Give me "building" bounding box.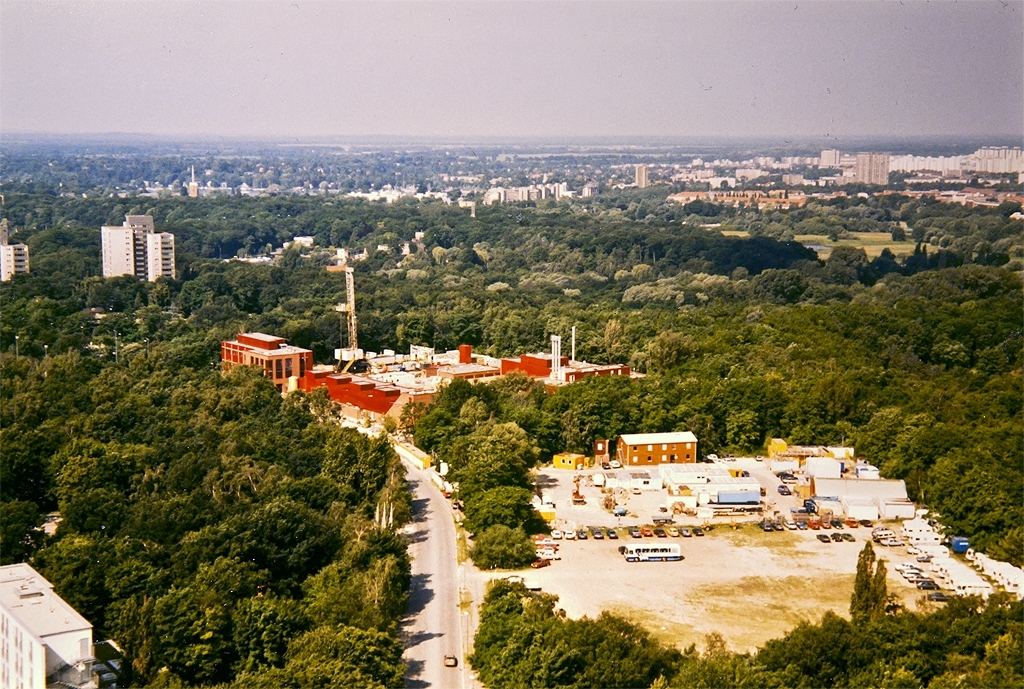
x1=99 y1=210 x2=168 y2=284.
